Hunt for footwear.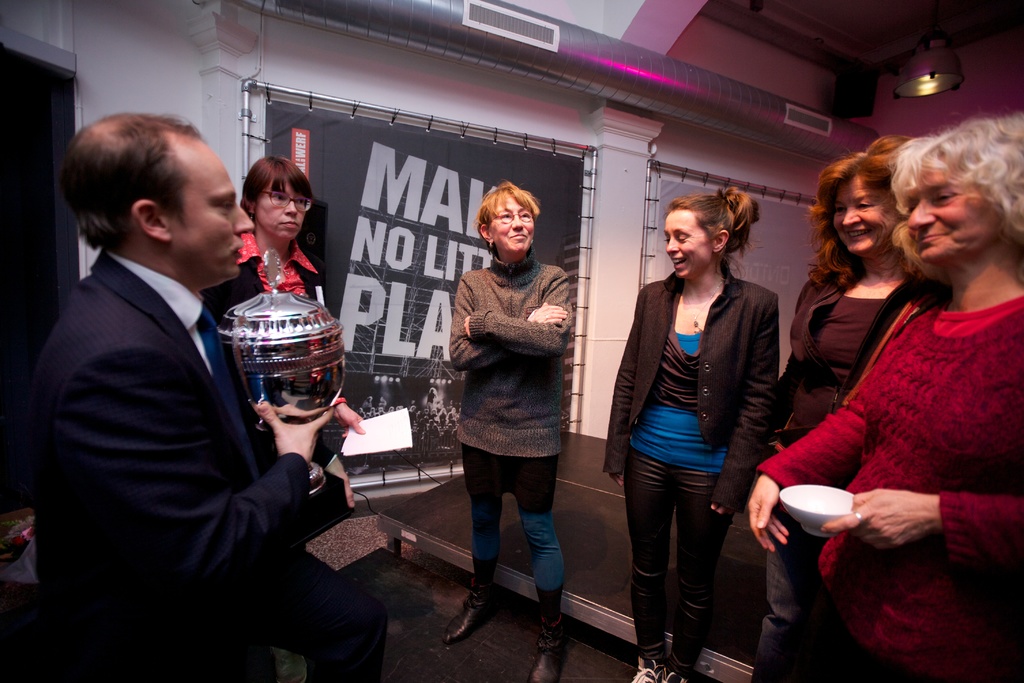
Hunted down at {"x1": 526, "y1": 614, "x2": 570, "y2": 682}.
